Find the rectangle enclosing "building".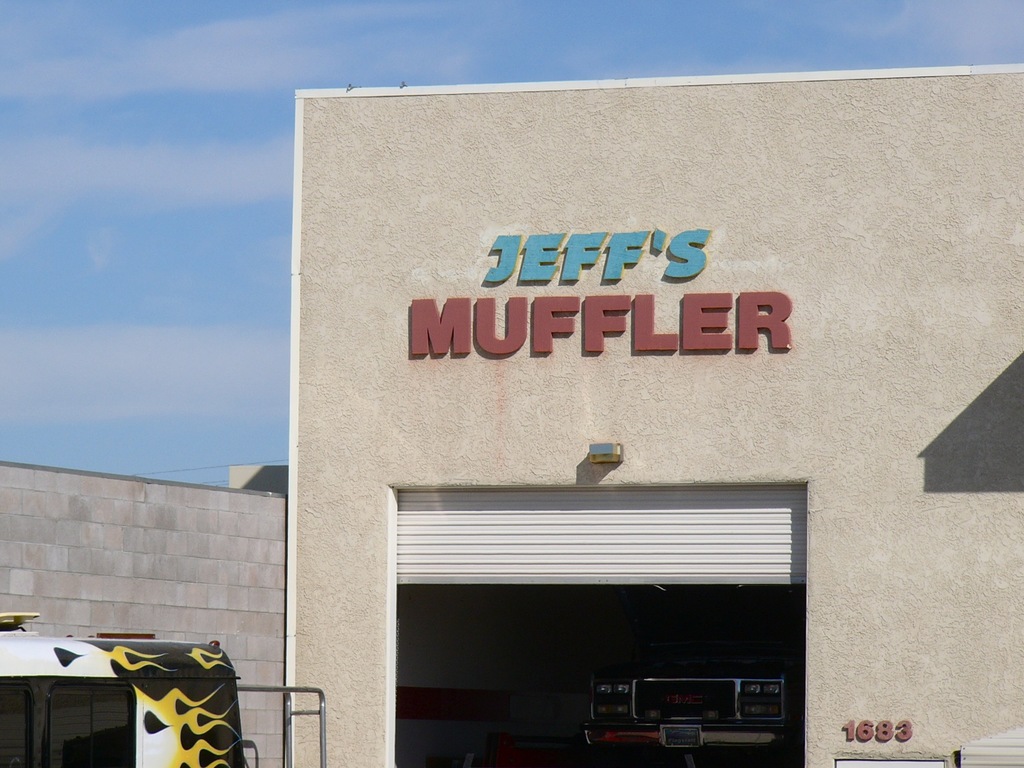
bbox=(1, 65, 1023, 767).
